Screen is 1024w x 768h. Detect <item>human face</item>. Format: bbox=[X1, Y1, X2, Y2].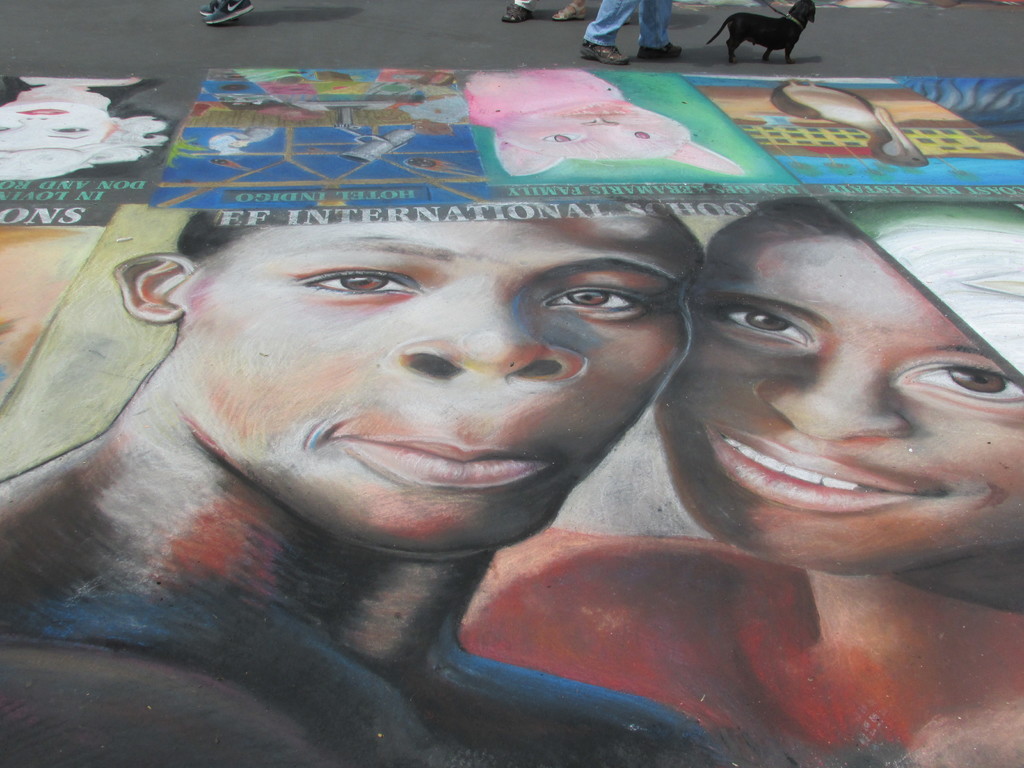
bbox=[653, 209, 1023, 578].
